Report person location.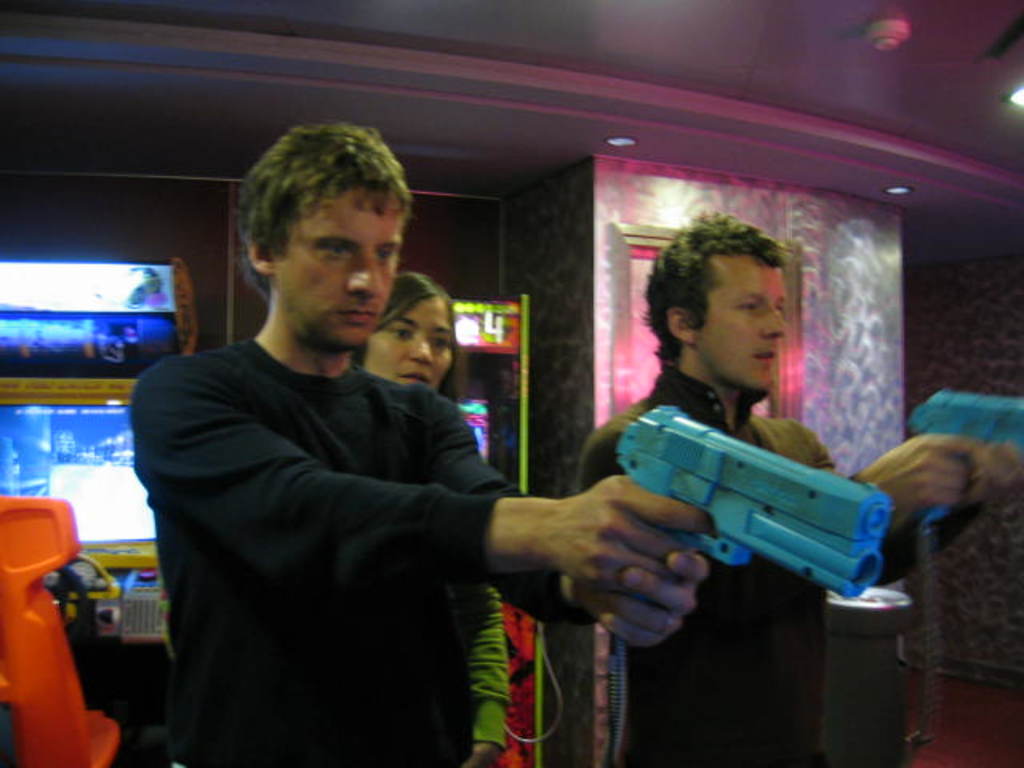
Report: pyautogui.locateOnScreen(581, 211, 1022, 766).
